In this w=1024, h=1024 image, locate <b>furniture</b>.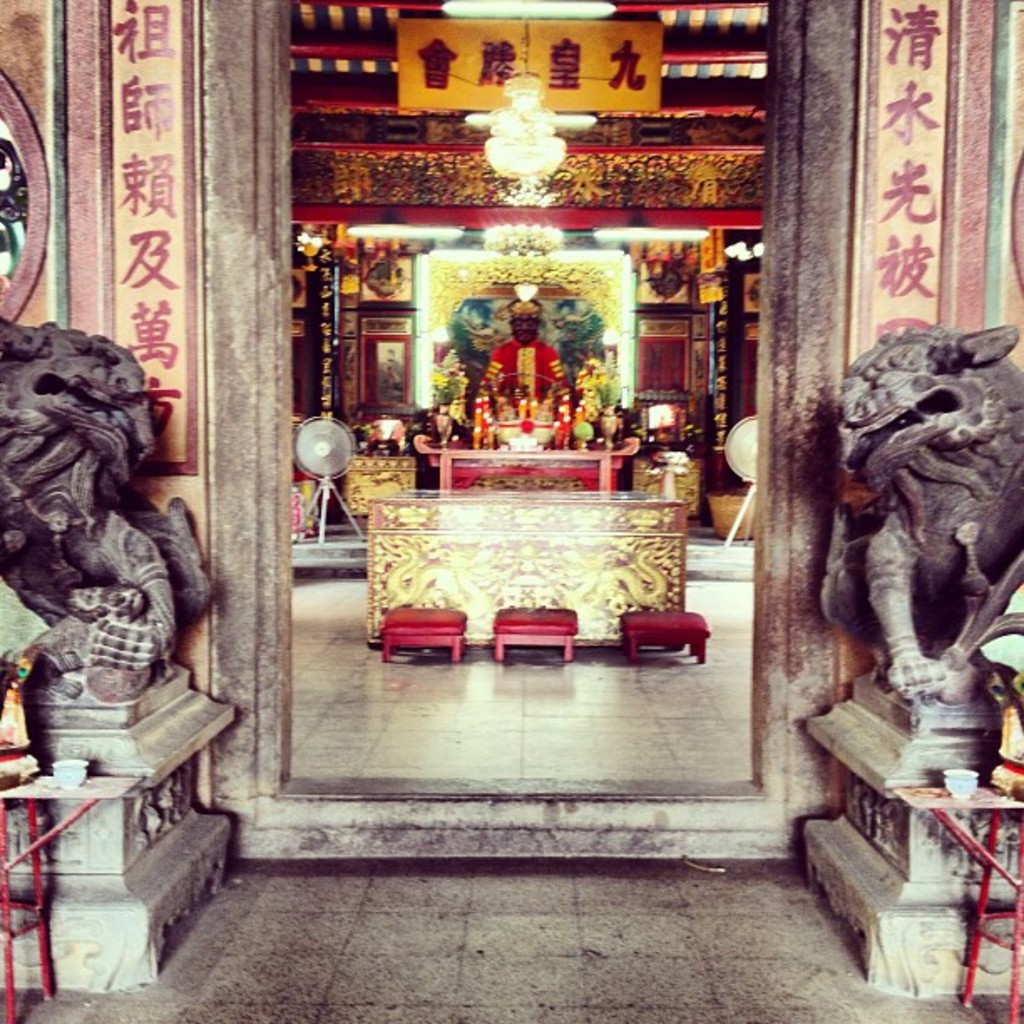
Bounding box: (x1=890, y1=788, x2=1022, y2=1022).
